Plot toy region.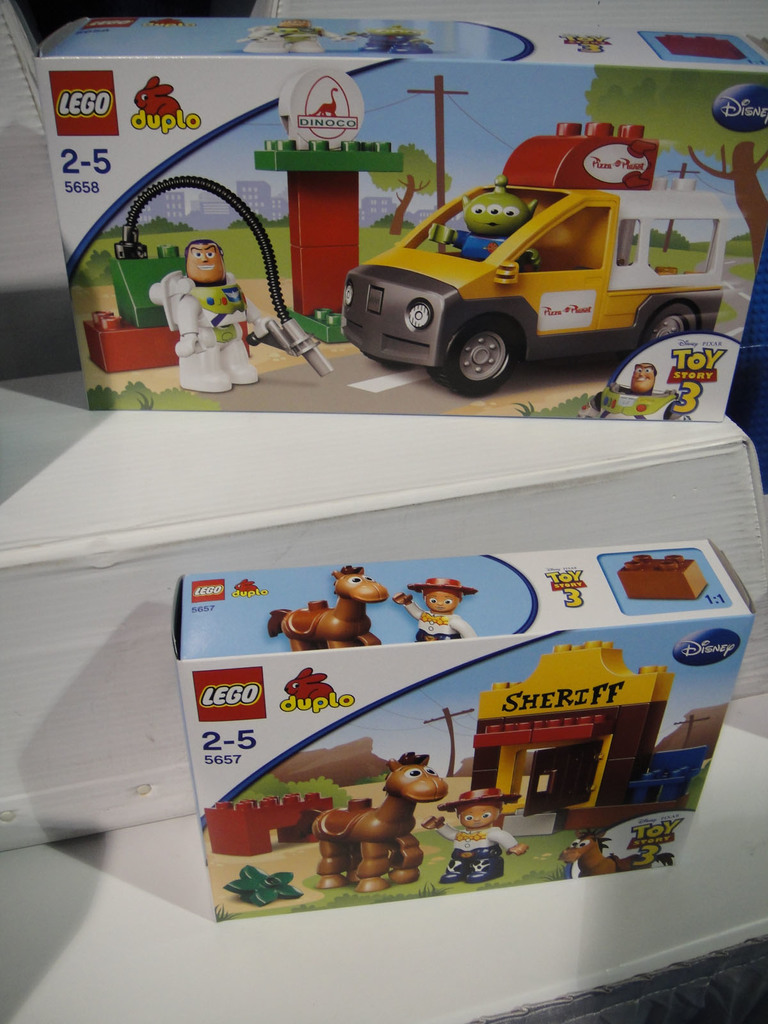
Plotted at locate(422, 787, 524, 886).
